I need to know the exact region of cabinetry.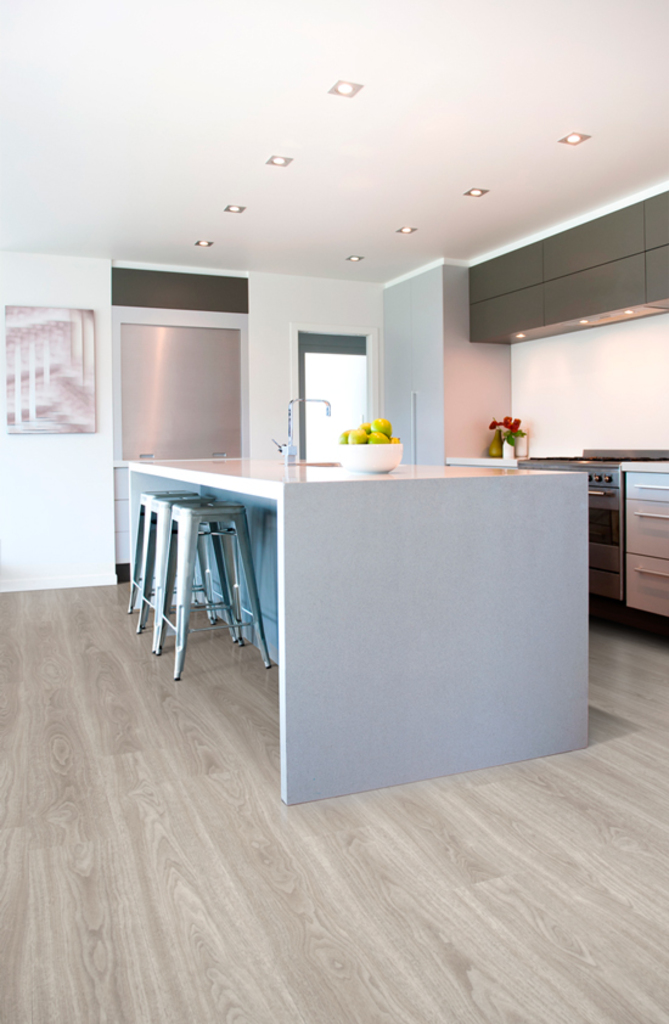
Region: (x1=515, y1=452, x2=630, y2=618).
